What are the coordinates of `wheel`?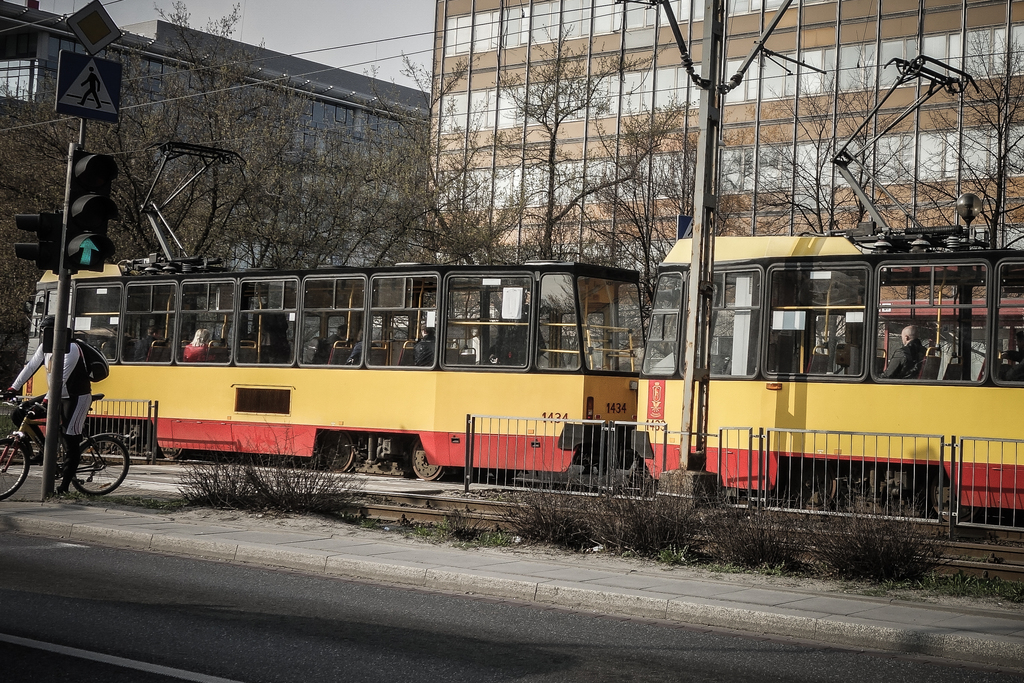
bbox=[0, 437, 38, 495].
